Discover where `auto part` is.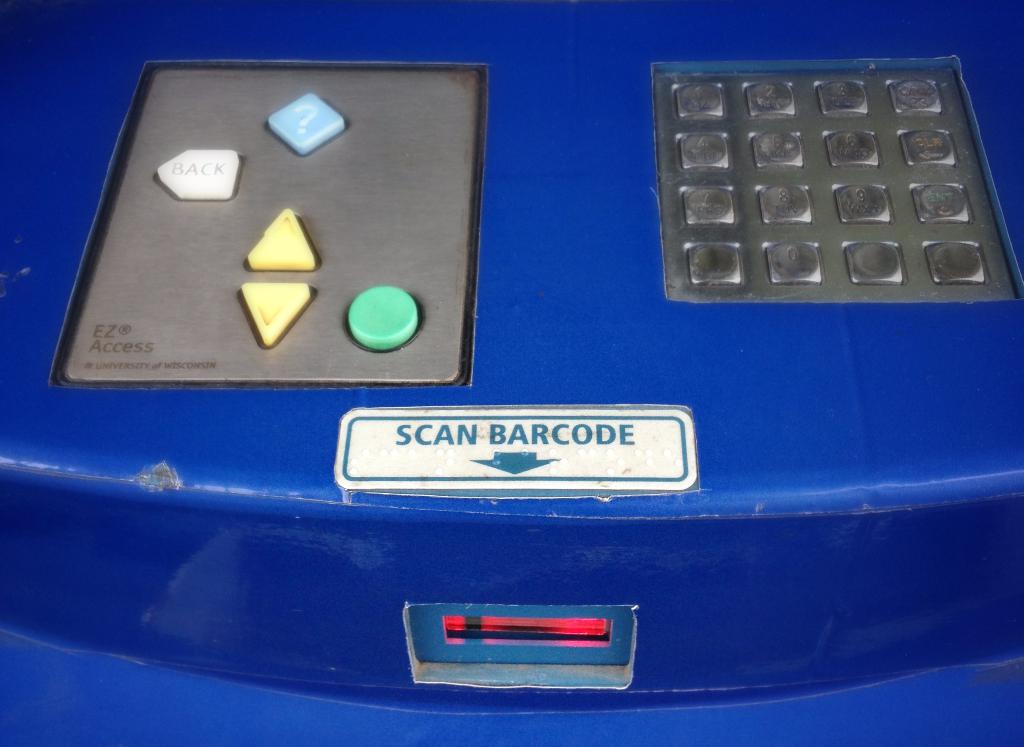
Discovered at bbox=(0, 0, 1023, 746).
